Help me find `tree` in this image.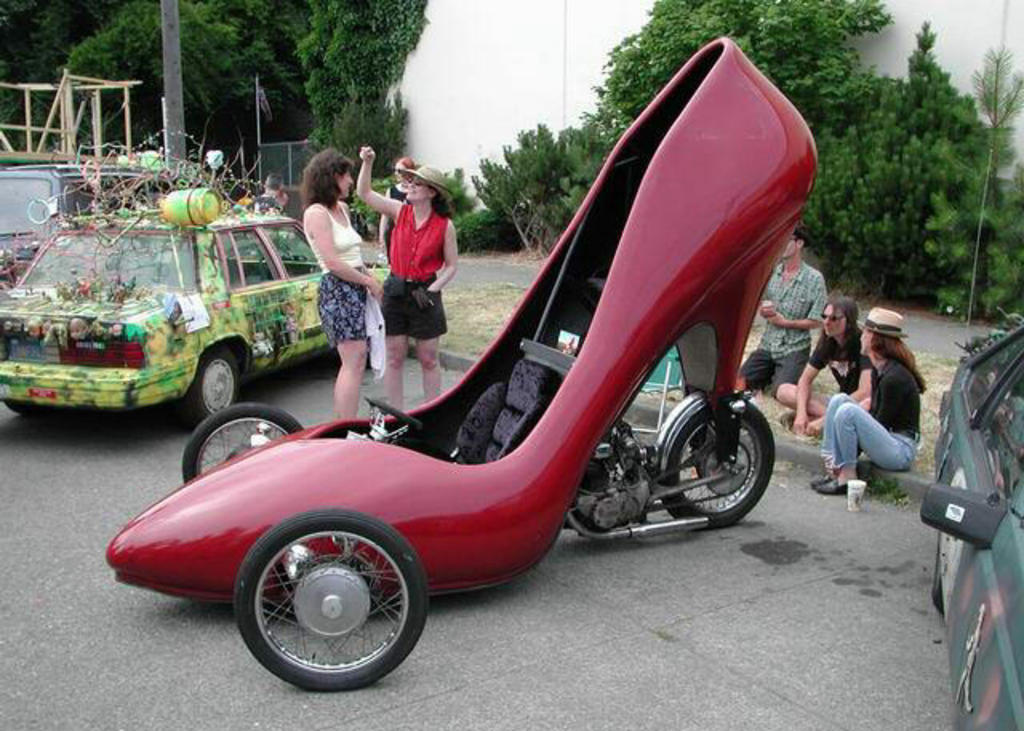
Found it: 50 0 178 133.
